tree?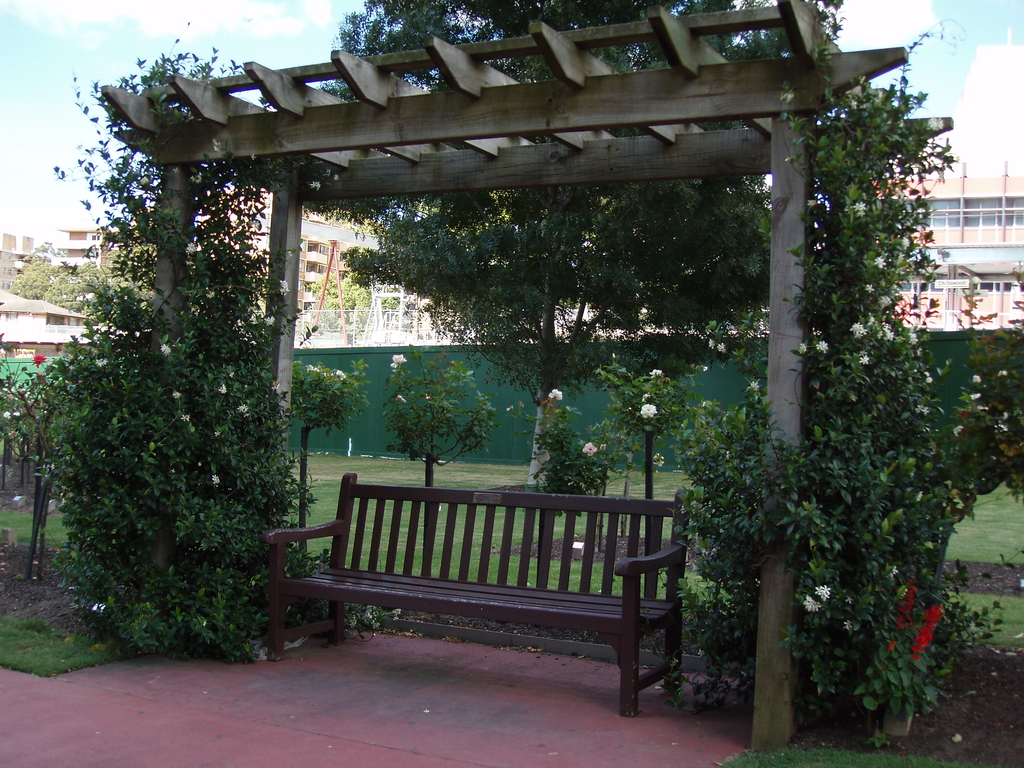
[x1=317, y1=0, x2=1021, y2=745]
